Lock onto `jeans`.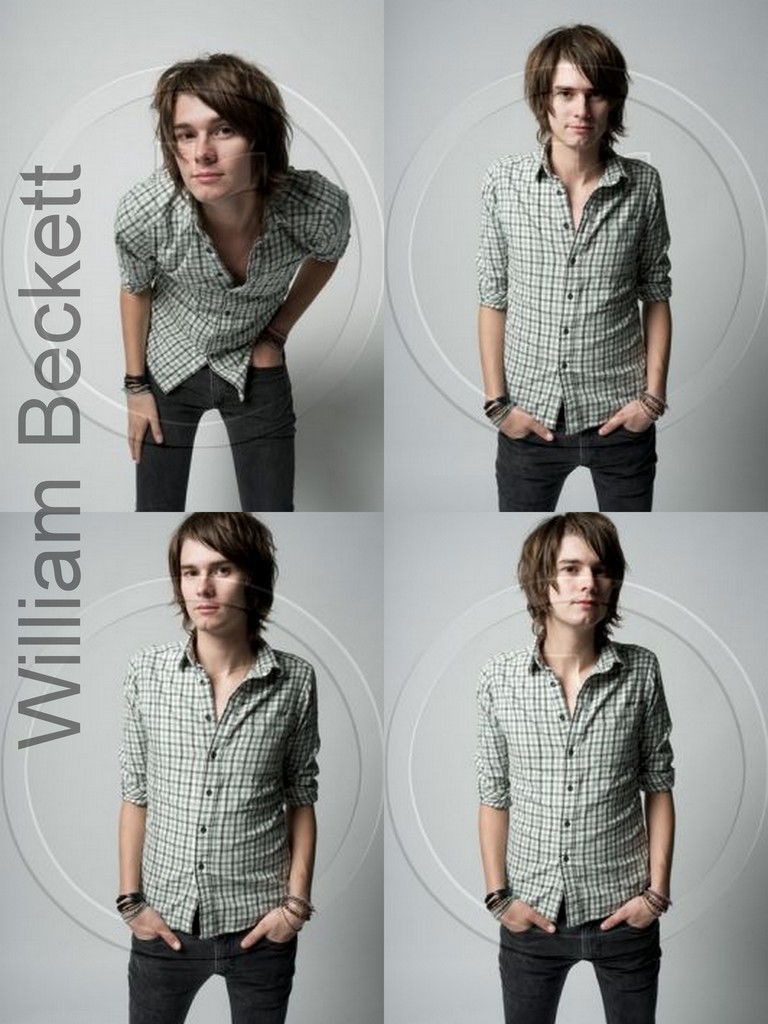
Locked: (490, 408, 659, 509).
